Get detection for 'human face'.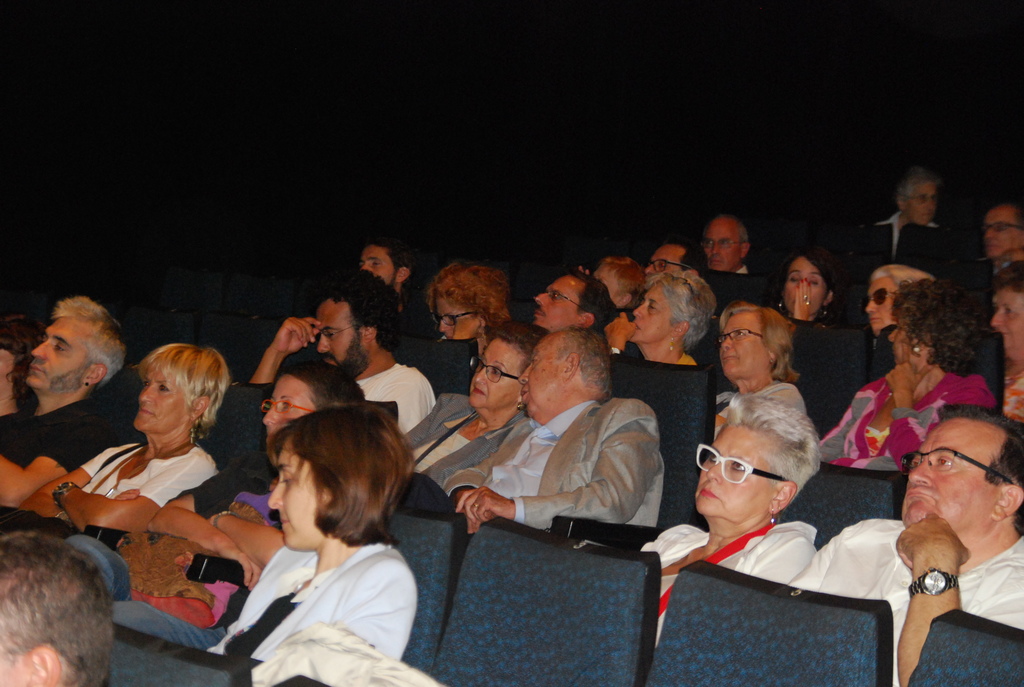
Detection: box=[631, 285, 668, 342].
